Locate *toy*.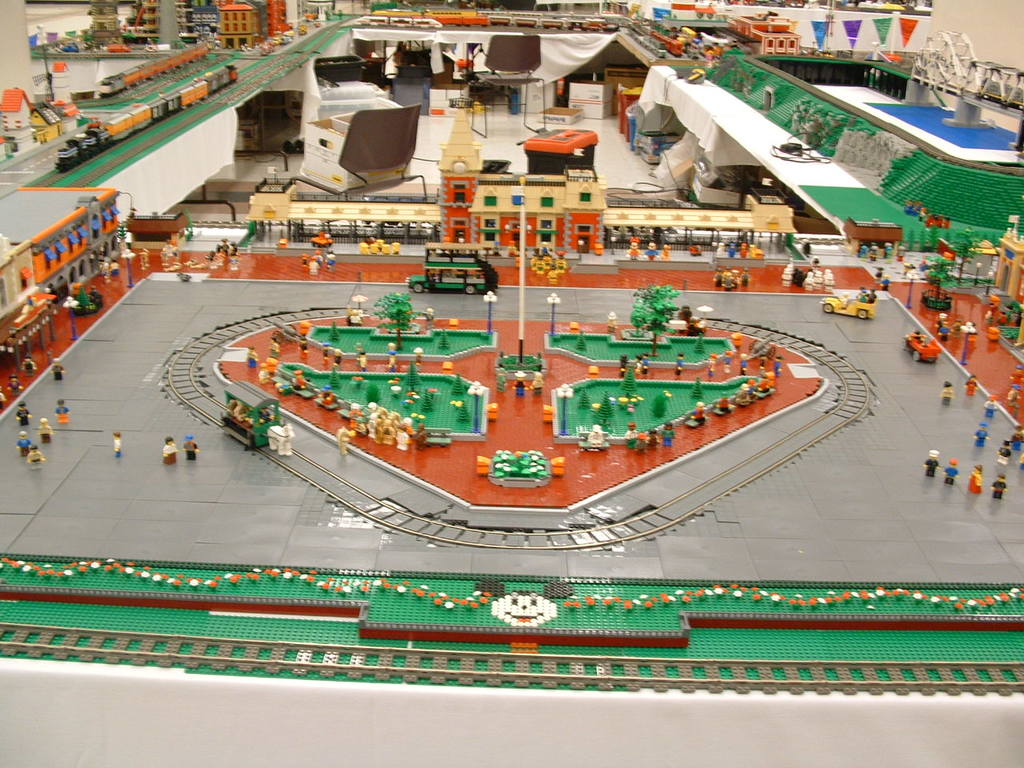
Bounding box: (left=159, top=437, right=178, bottom=467).
